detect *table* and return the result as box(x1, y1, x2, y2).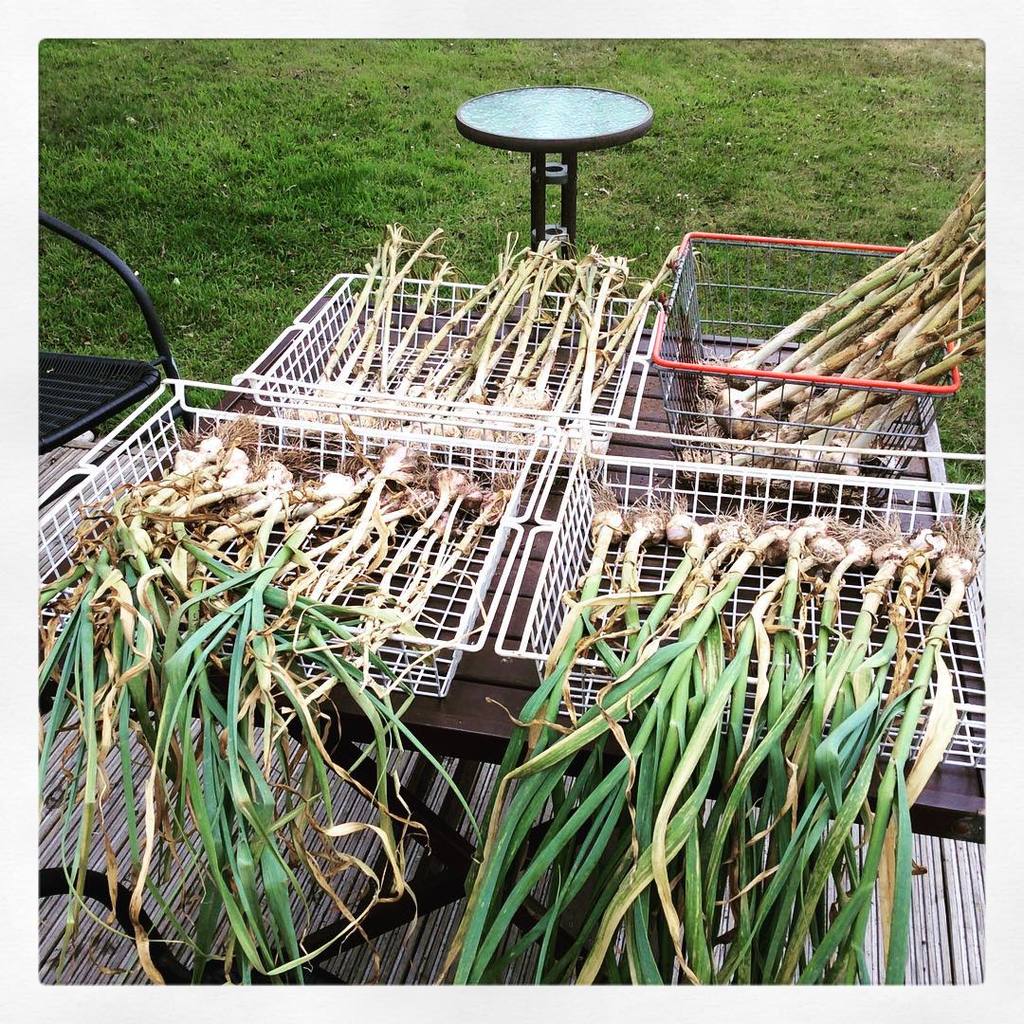
box(74, 347, 985, 841).
